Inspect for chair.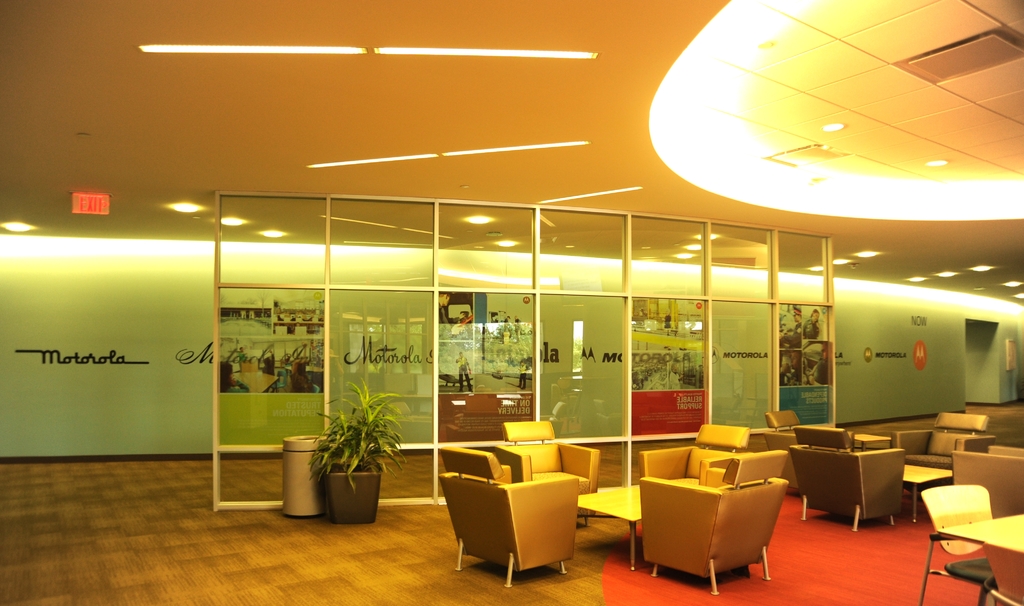
Inspection: left=639, top=449, right=787, bottom=594.
